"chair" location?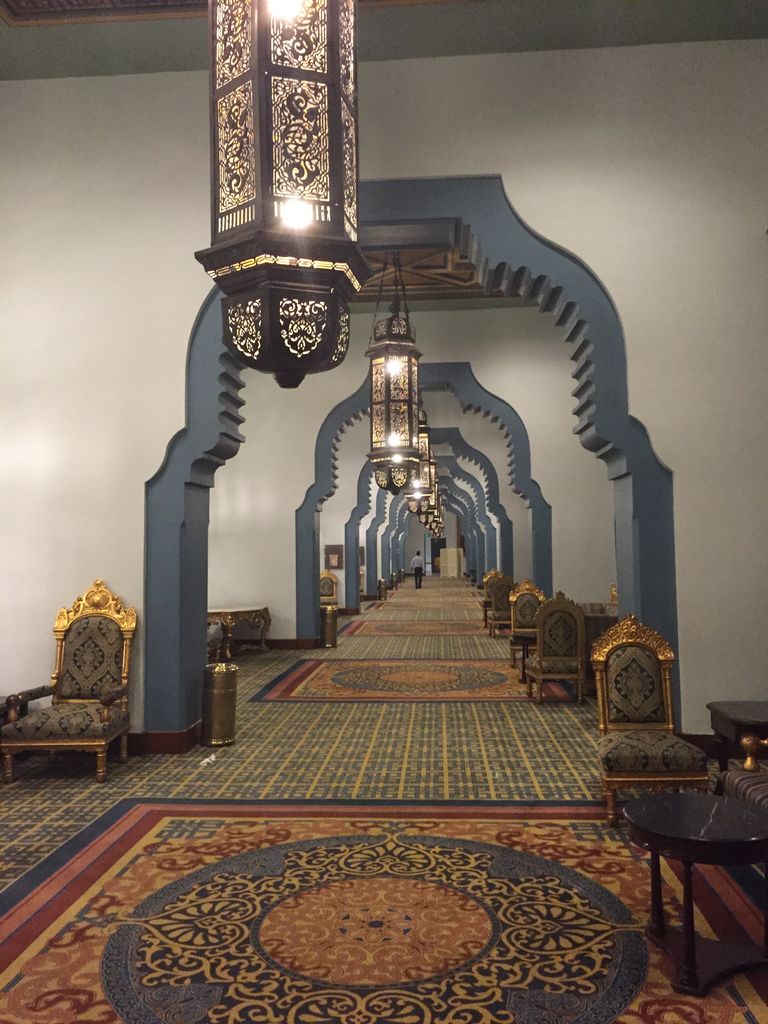
select_region(509, 580, 547, 662)
